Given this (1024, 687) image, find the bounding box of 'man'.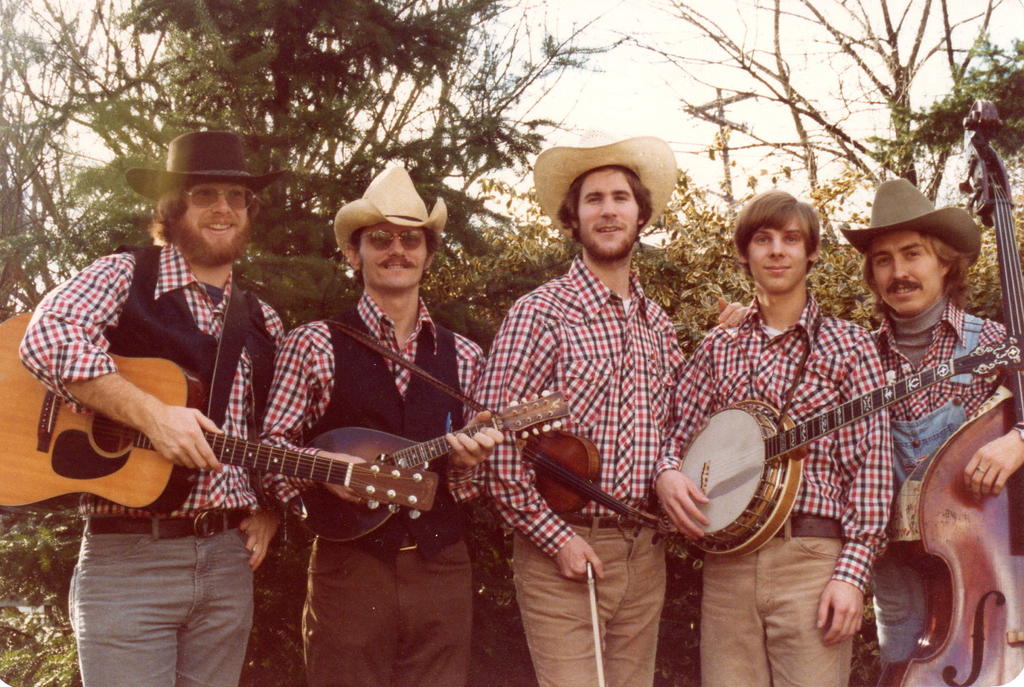
647 185 896 686.
